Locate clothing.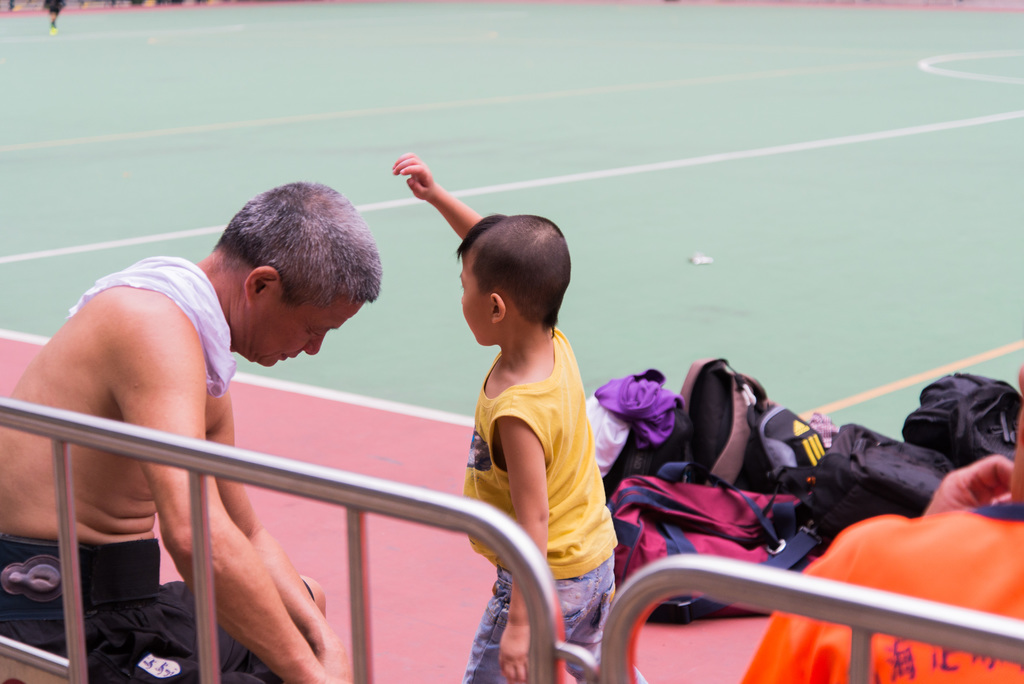
Bounding box: locate(0, 539, 244, 683).
